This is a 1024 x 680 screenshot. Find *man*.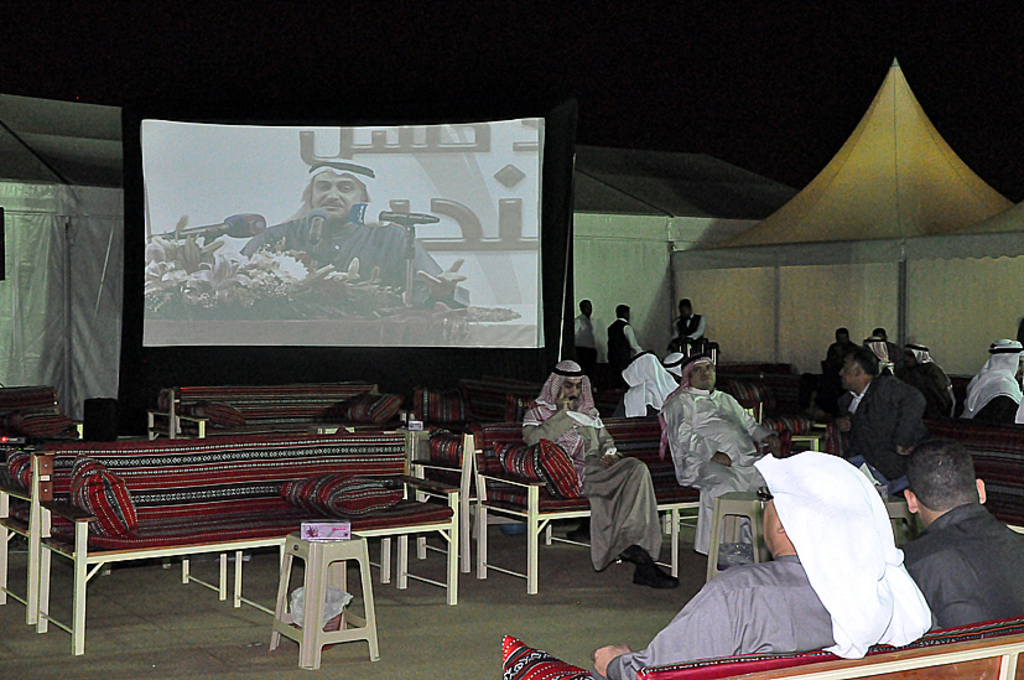
Bounding box: left=955, top=341, right=1023, bottom=430.
